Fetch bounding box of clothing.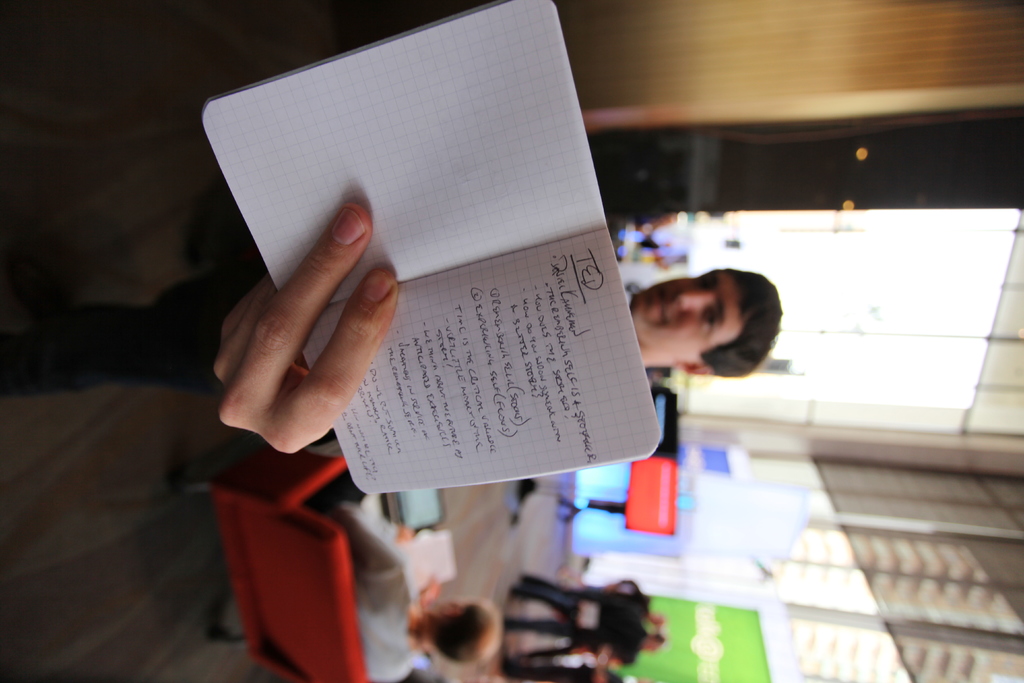
Bbox: region(223, 498, 424, 682).
